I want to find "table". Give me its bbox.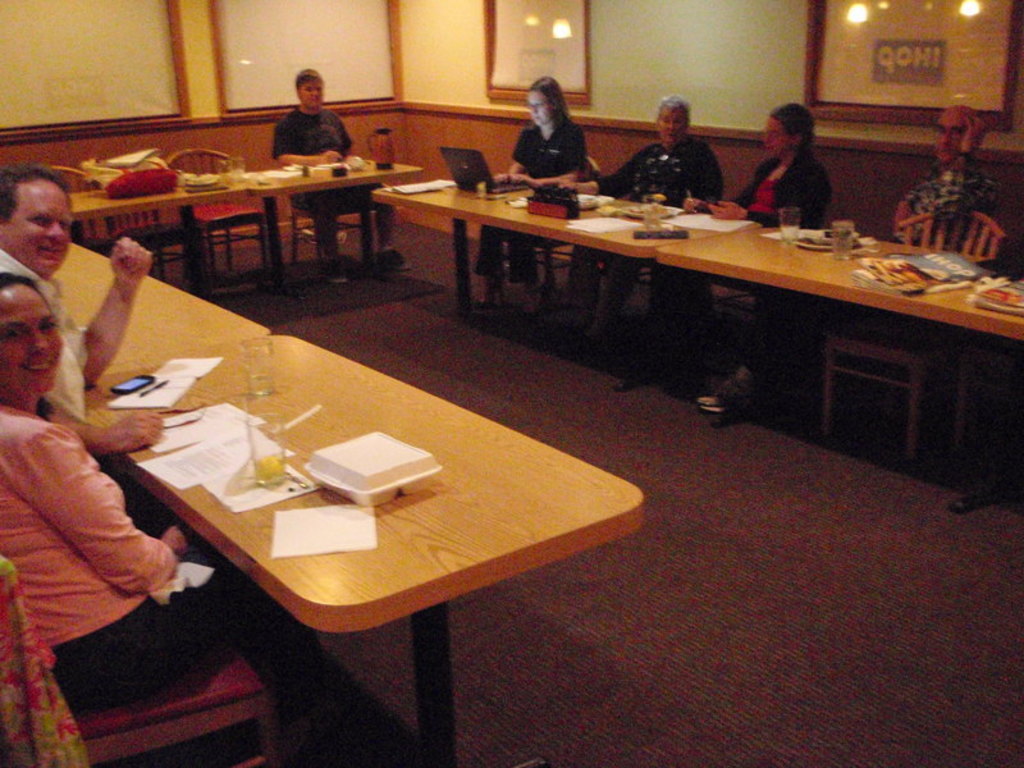
bbox=[378, 179, 765, 393].
